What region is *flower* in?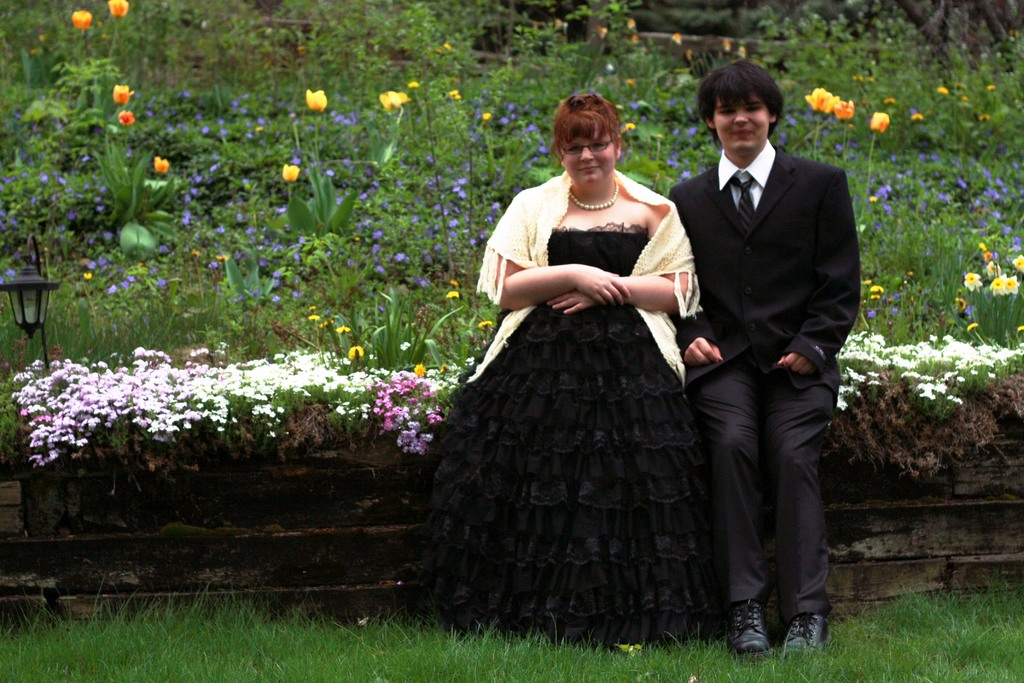
65,5,95,31.
